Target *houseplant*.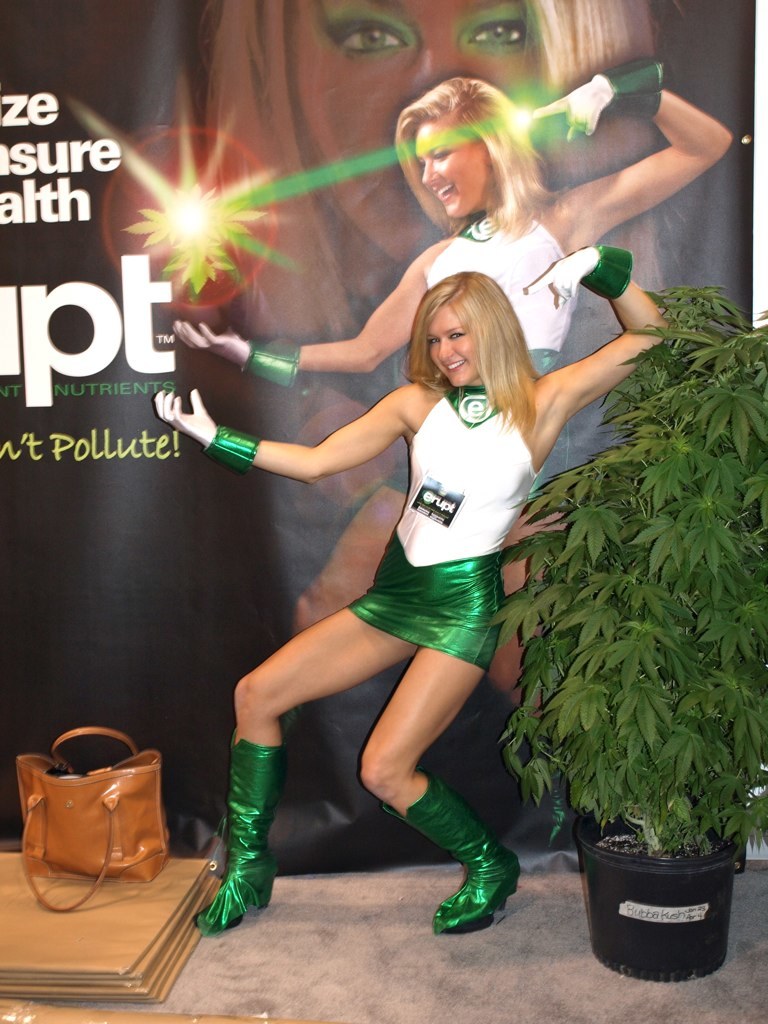
Target region: x1=493, y1=281, x2=767, y2=979.
